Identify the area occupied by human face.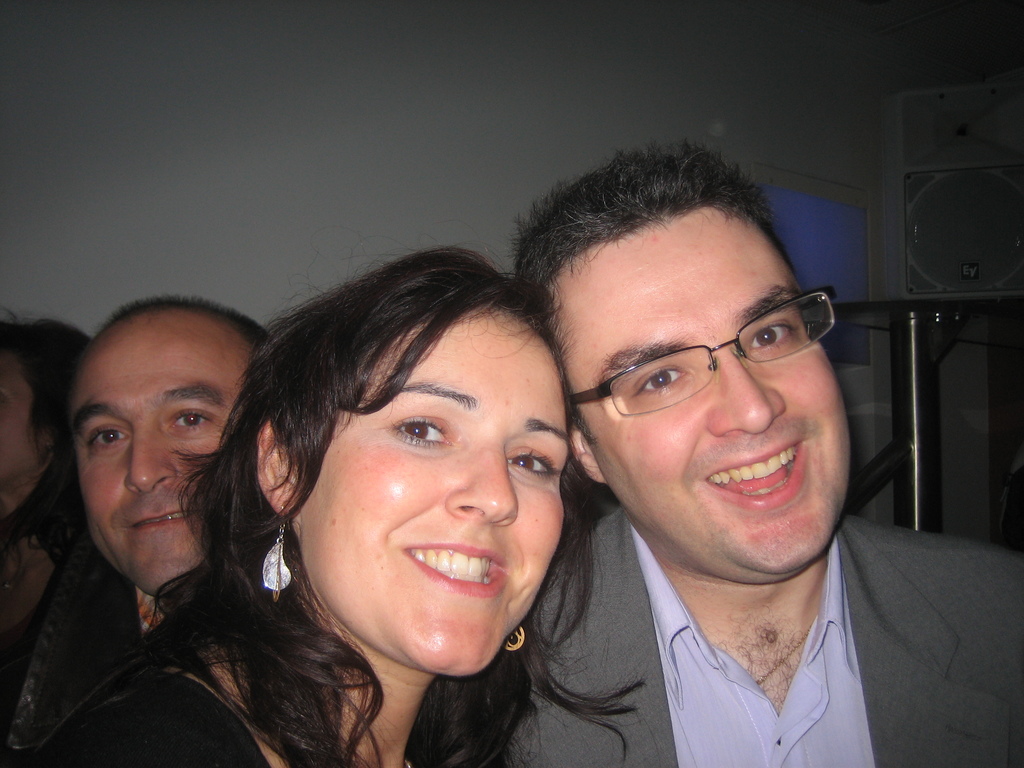
Area: bbox=[550, 205, 853, 575].
